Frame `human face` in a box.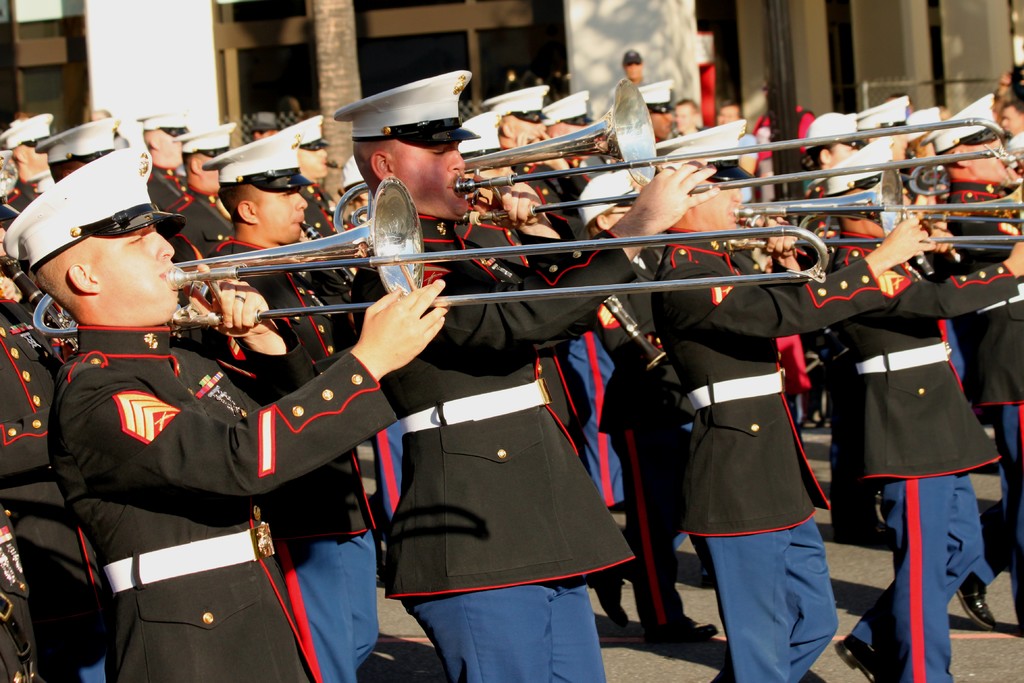
Rect(690, 177, 744, 238).
